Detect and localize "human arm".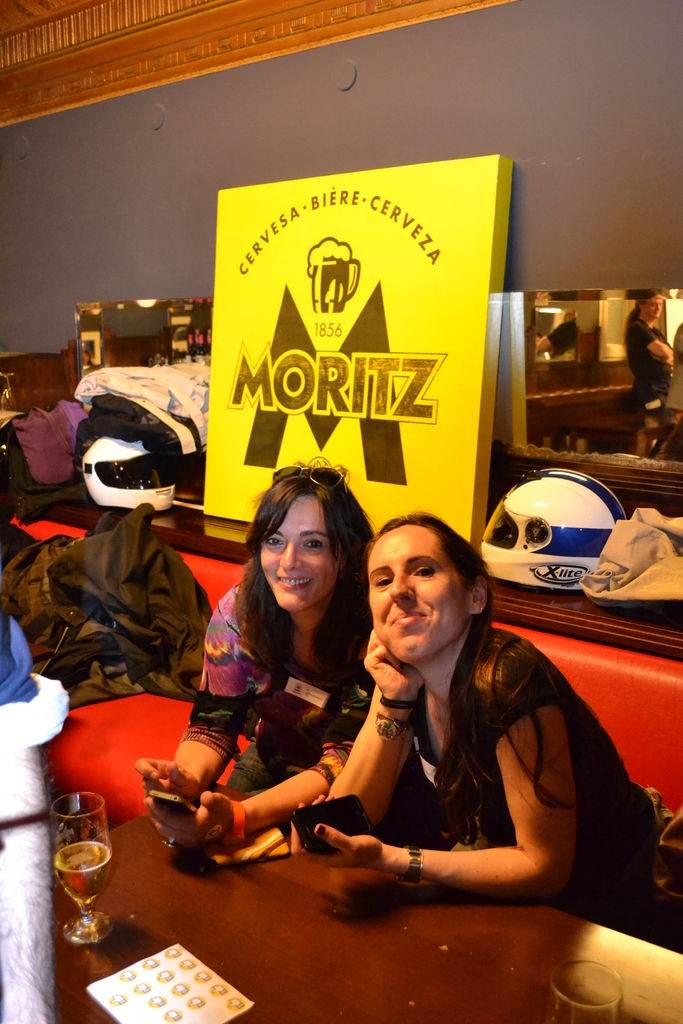
Localized at {"x1": 356, "y1": 705, "x2": 592, "y2": 914}.
